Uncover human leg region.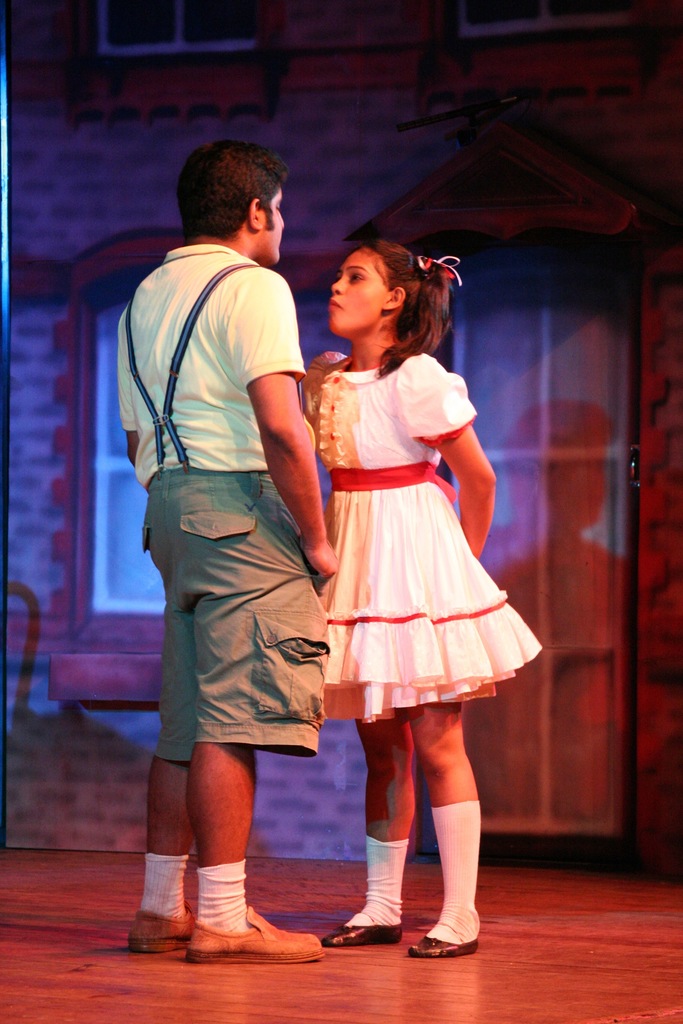
Uncovered: 128 746 322 967.
